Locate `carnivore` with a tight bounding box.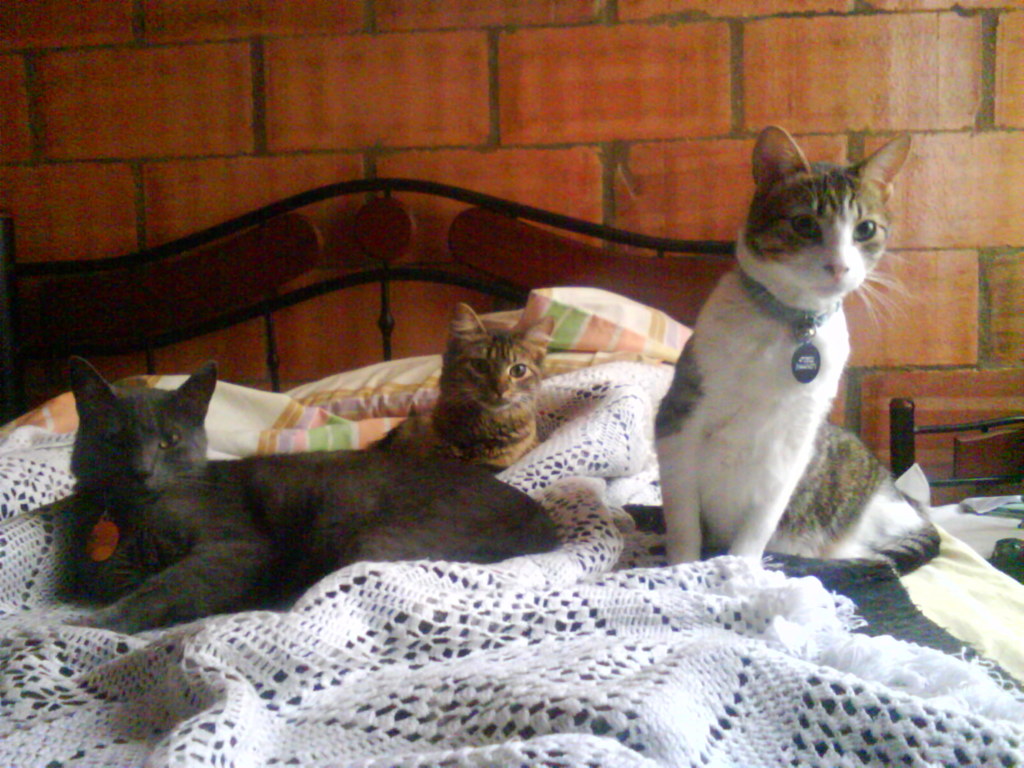
left=59, top=366, right=551, bottom=646.
